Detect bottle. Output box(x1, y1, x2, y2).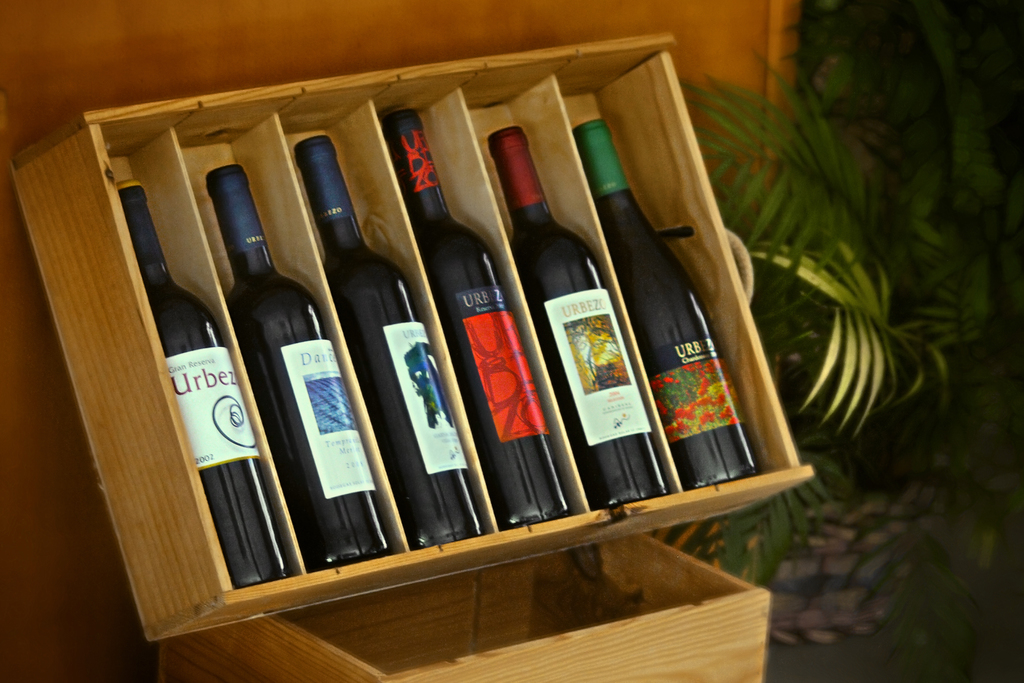
box(382, 106, 580, 532).
